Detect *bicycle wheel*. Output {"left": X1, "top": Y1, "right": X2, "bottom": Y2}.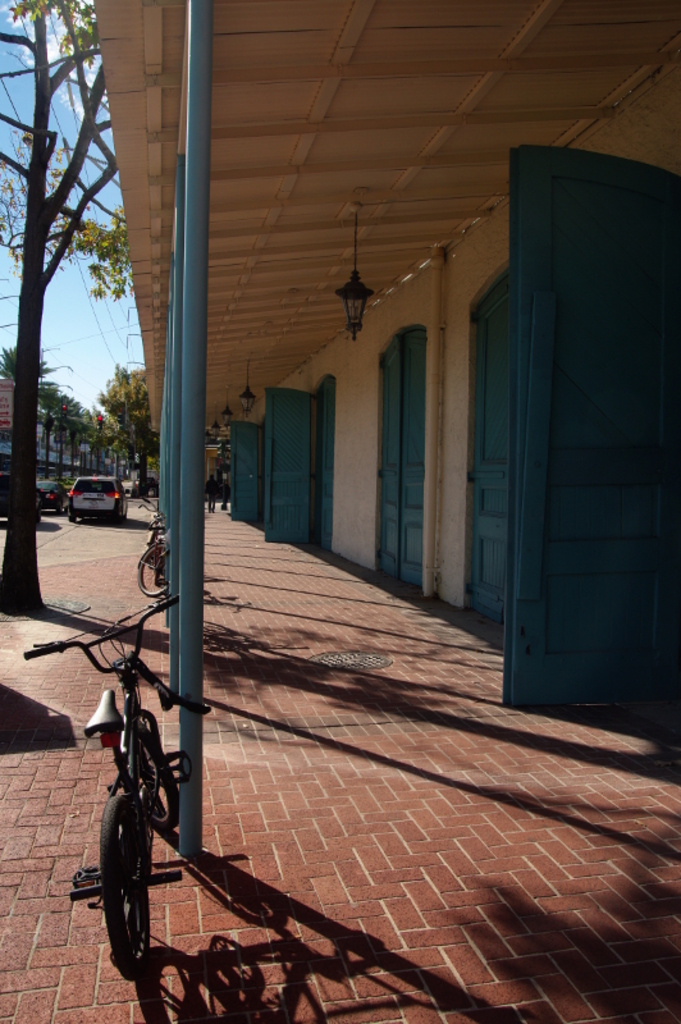
{"left": 97, "top": 791, "right": 151, "bottom": 978}.
